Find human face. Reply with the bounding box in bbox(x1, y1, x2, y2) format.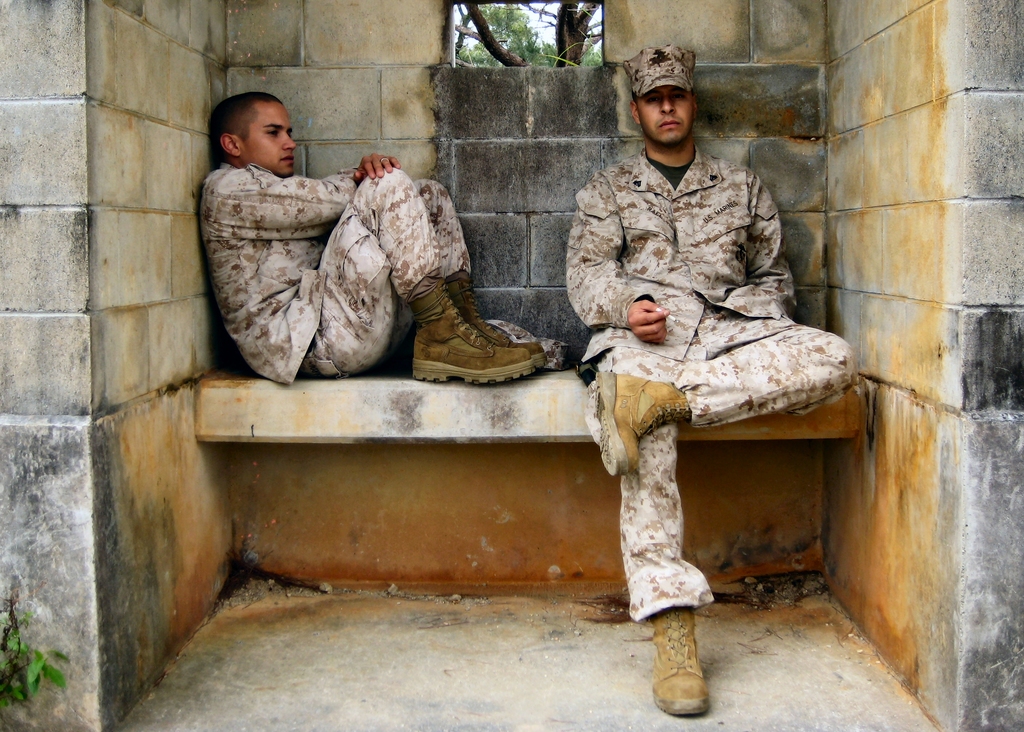
bbox(633, 89, 696, 144).
